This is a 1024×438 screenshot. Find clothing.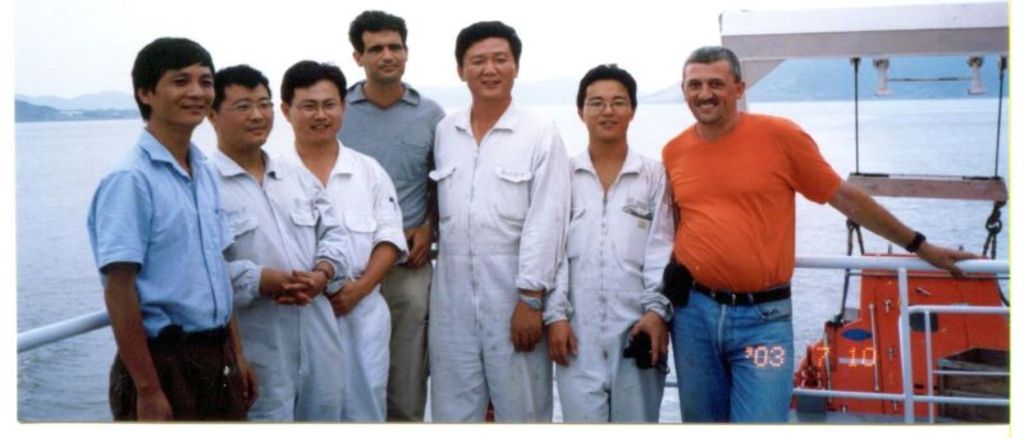
Bounding box: bbox=(88, 79, 248, 401).
